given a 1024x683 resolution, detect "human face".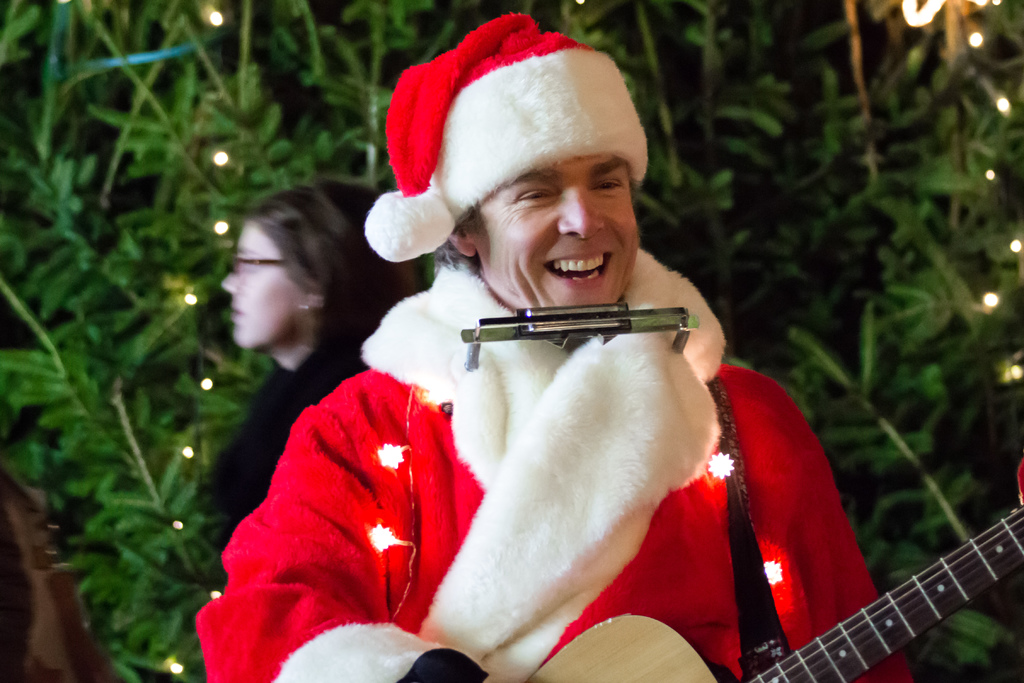
BBox(225, 217, 305, 349).
